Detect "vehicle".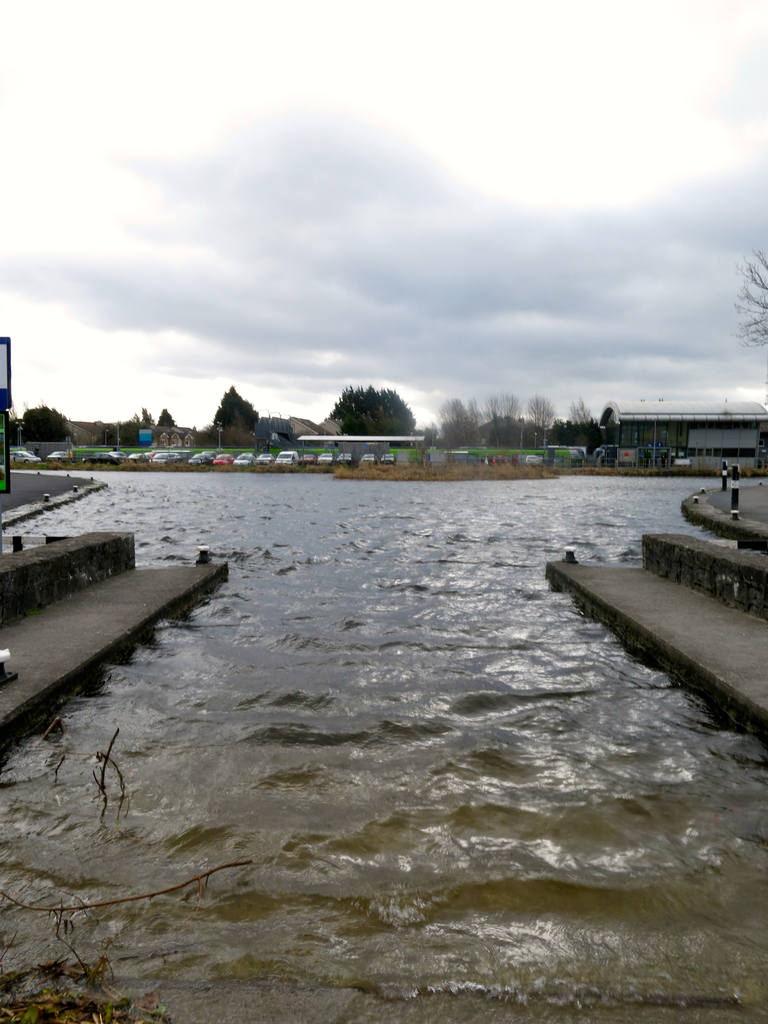
Detected at (x1=298, y1=452, x2=315, y2=462).
